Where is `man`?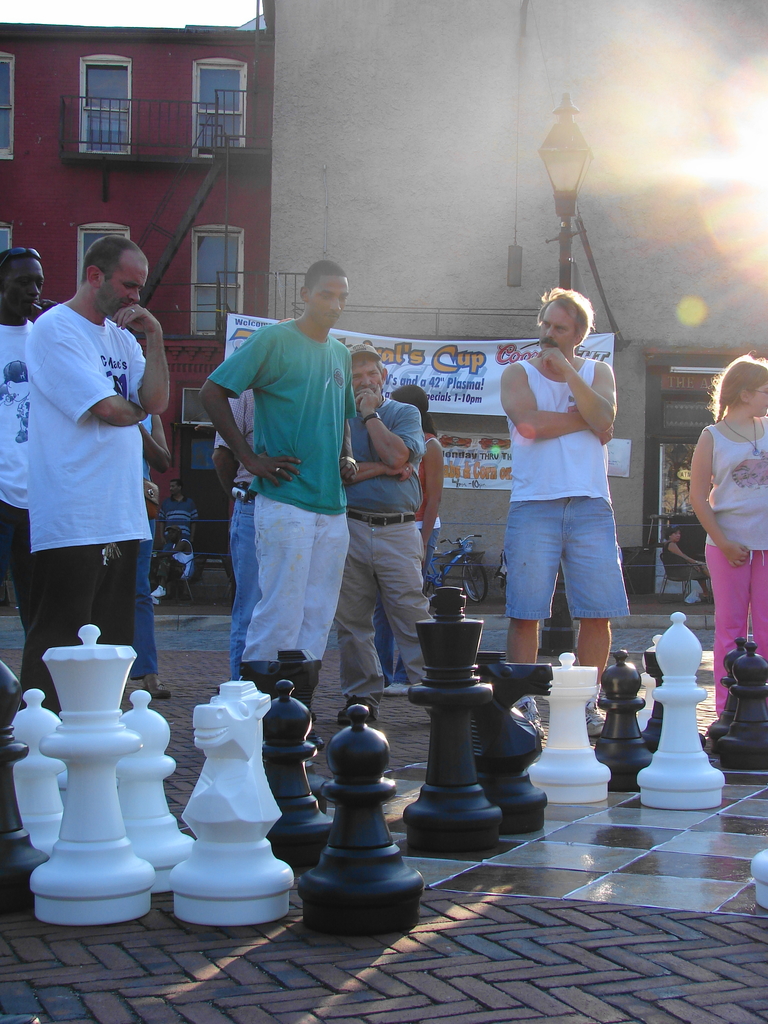
x1=18 y1=237 x2=172 y2=721.
